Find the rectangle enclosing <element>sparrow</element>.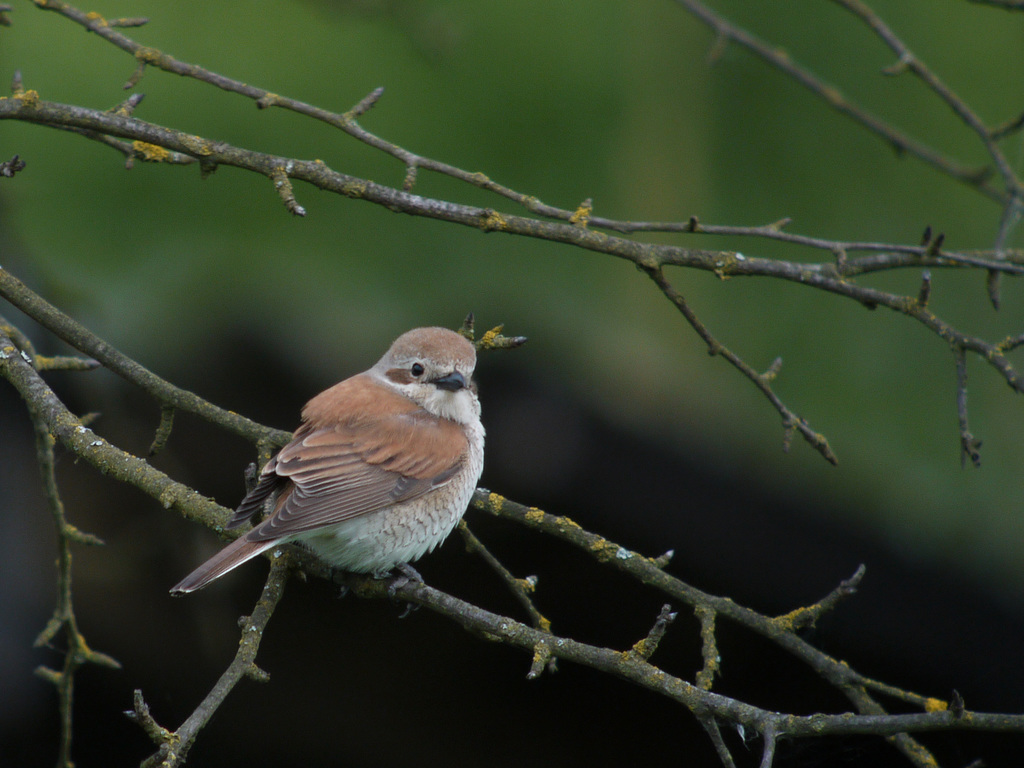
[left=163, top=323, right=492, bottom=601].
